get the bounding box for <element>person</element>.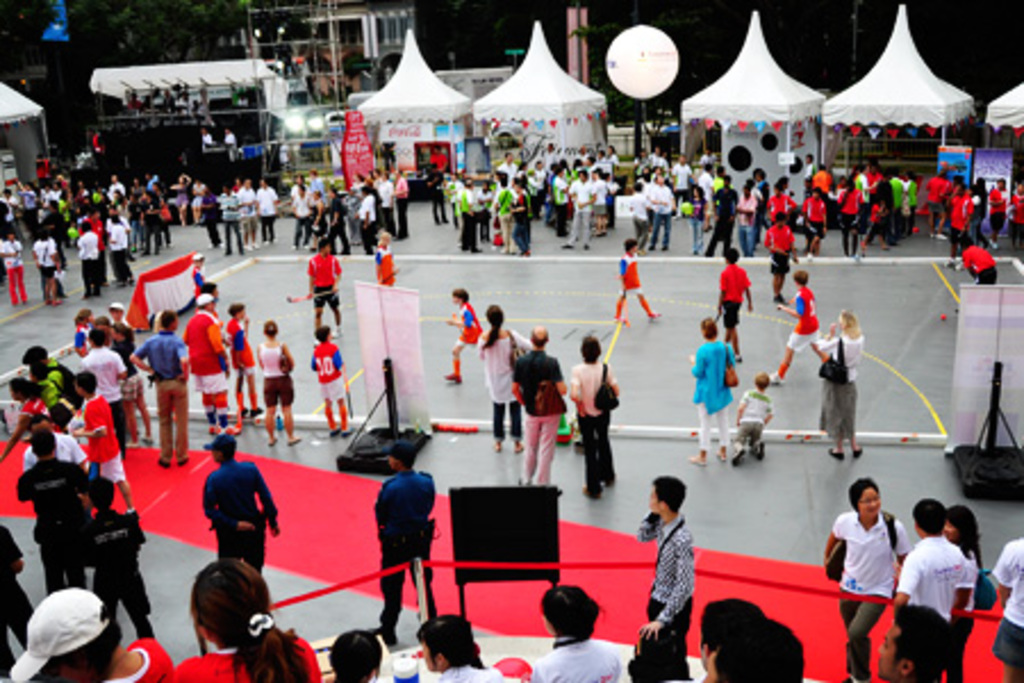
pyautogui.locateOnScreen(571, 335, 621, 496).
